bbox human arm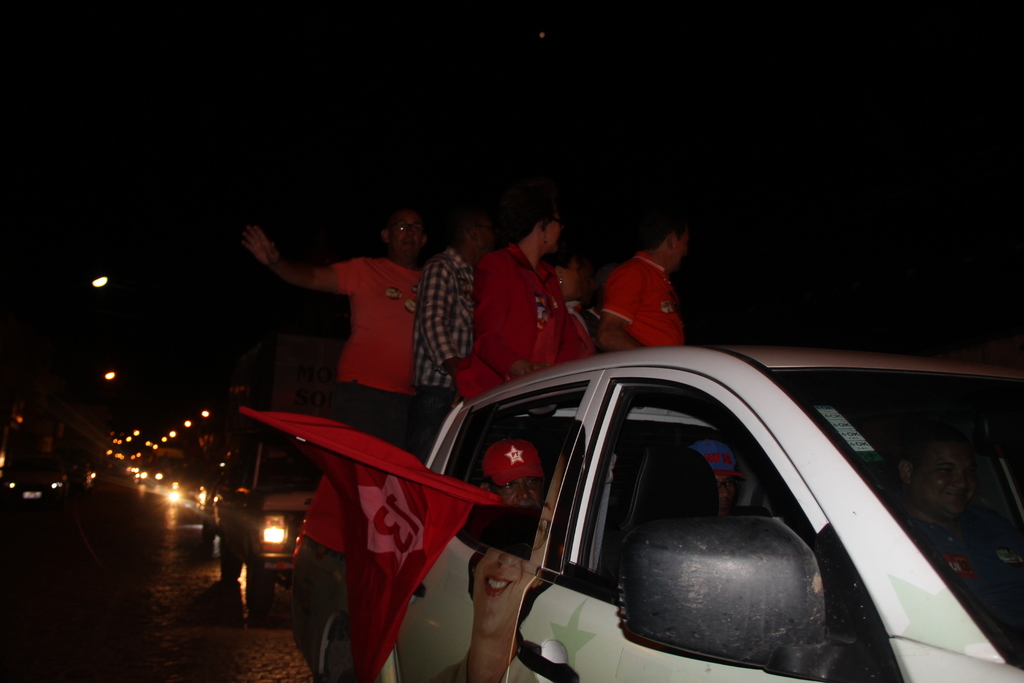
(215, 217, 376, 329)
